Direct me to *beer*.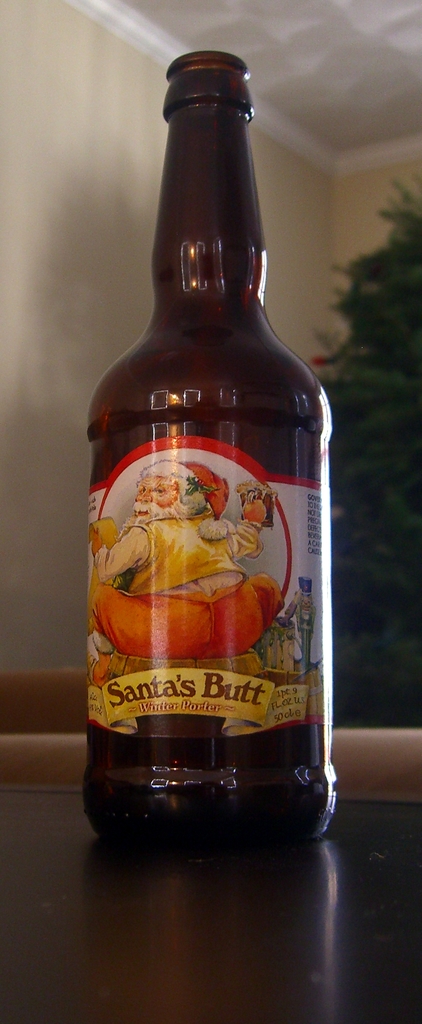
Direction: (x1=80, y1=47, x2=343, y2=842).
